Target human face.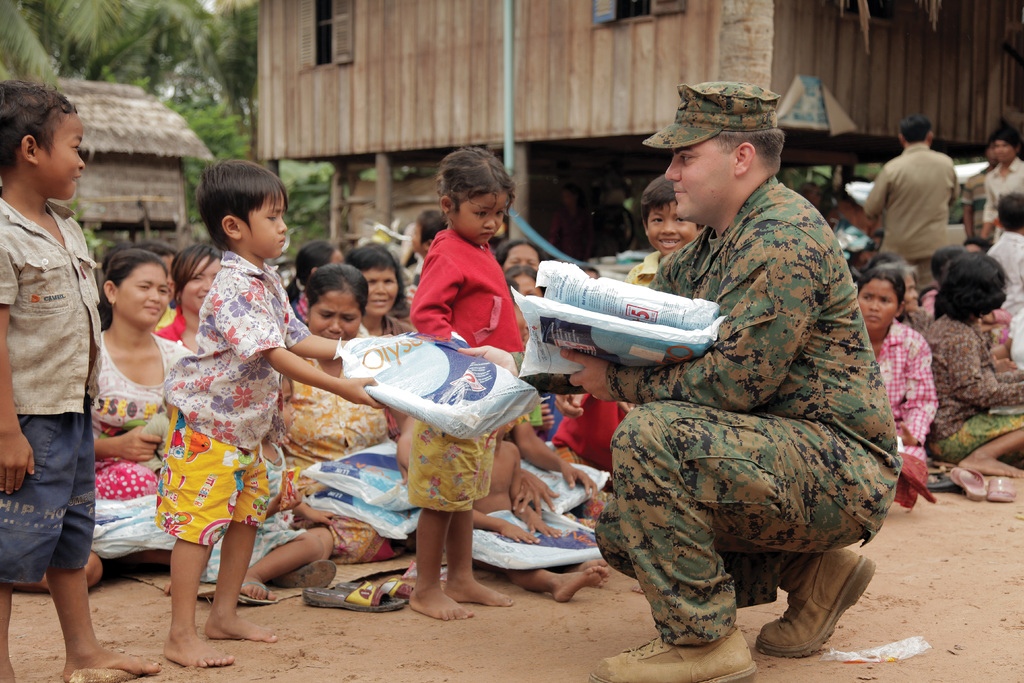
Target region: bbox(186, 260, 215, 313).
